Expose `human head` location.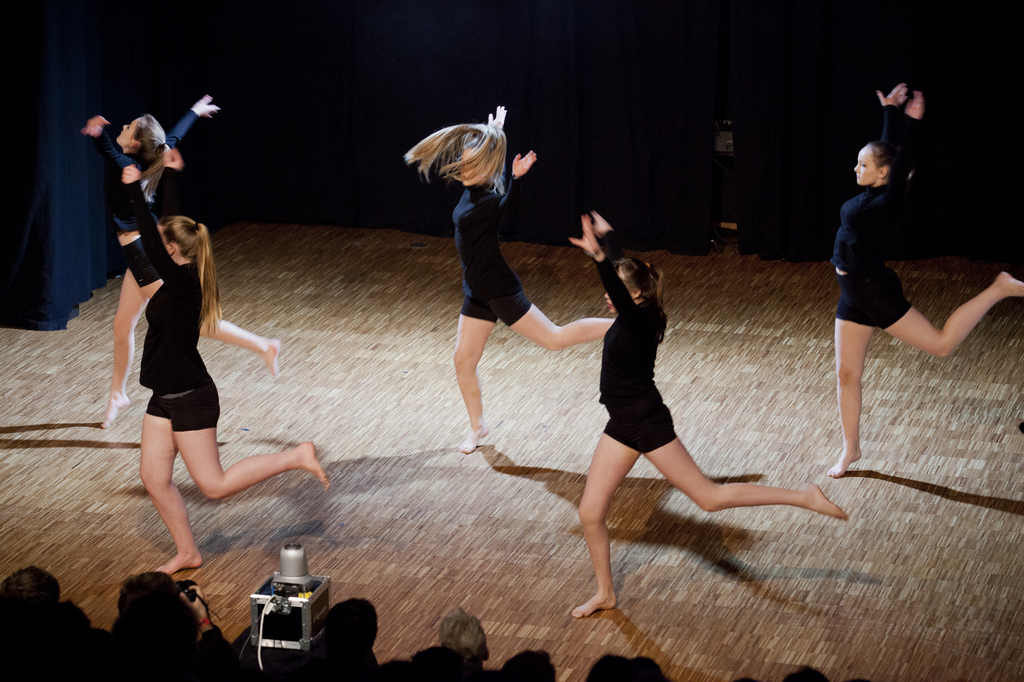
Exposed at (119,570,184,638).
